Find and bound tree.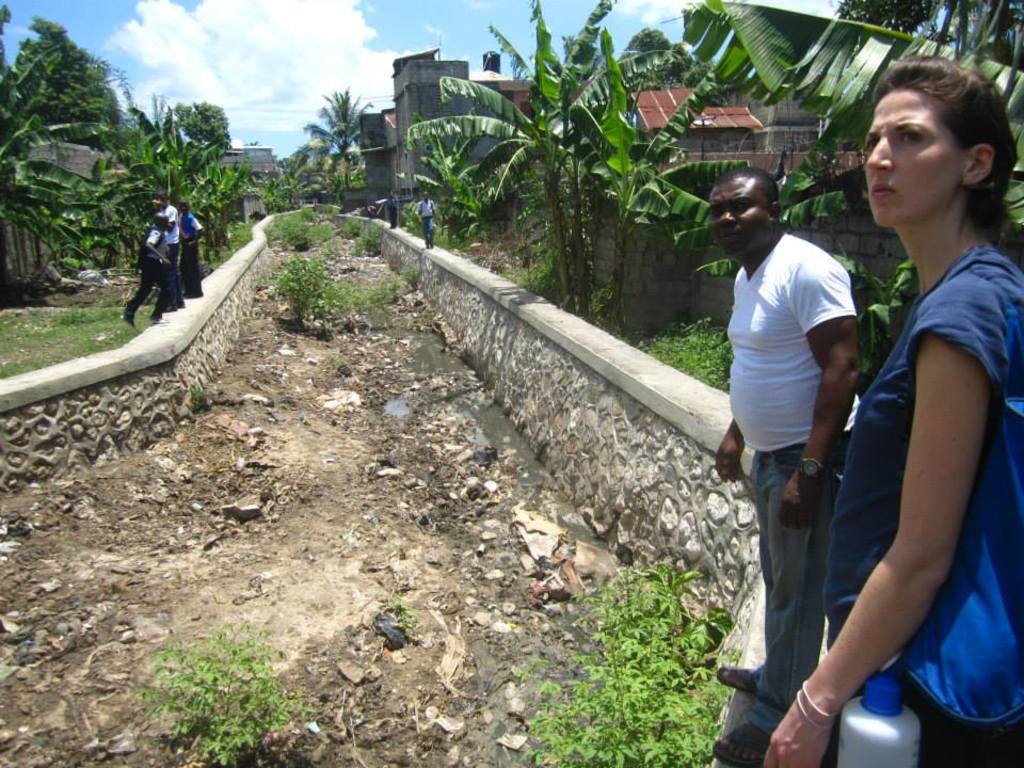
Bound: 269/212/311/239.
